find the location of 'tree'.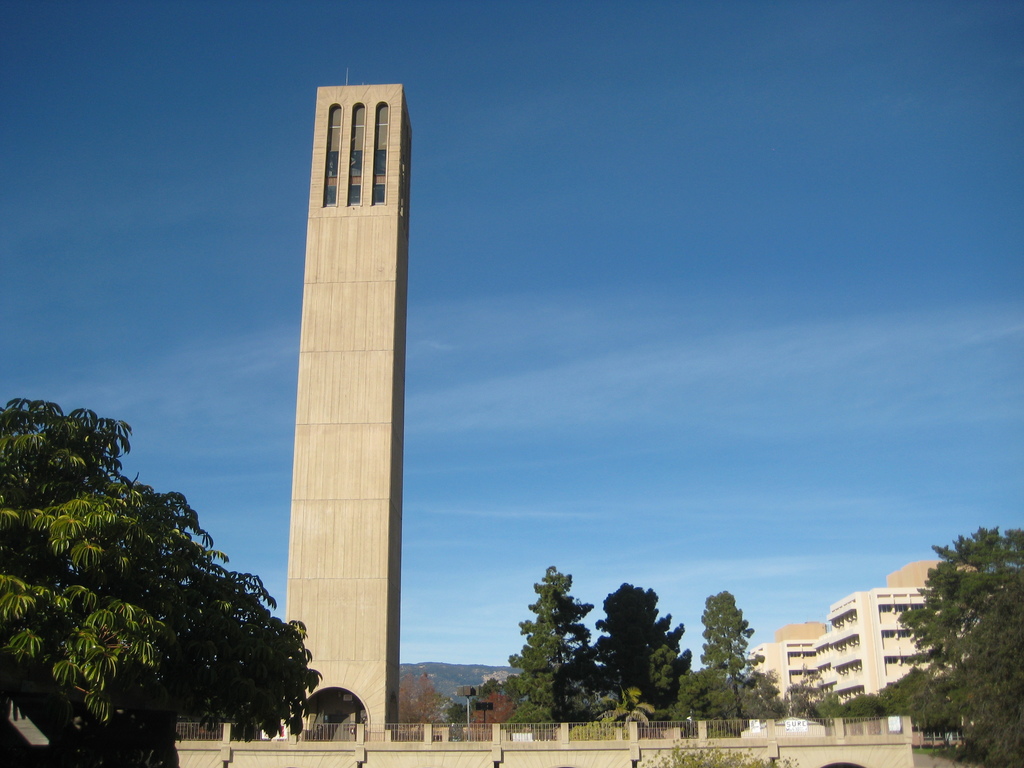
Location: l=781, t=521, r=1023, b=767.
